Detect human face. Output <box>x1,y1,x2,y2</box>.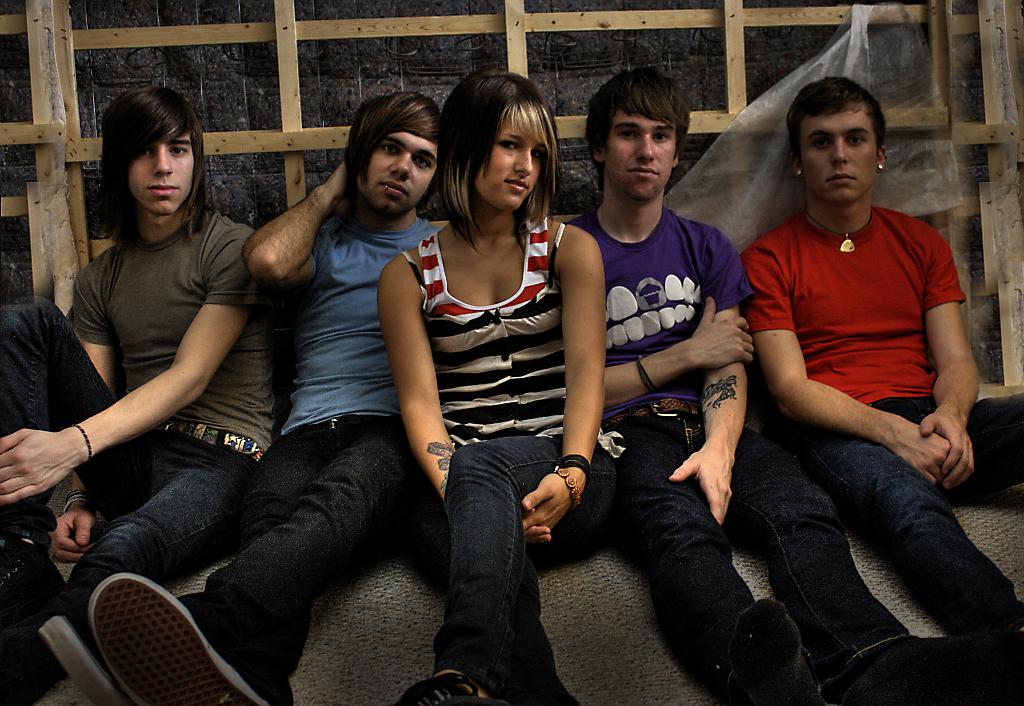
<box>116,117,200,223</box>.
